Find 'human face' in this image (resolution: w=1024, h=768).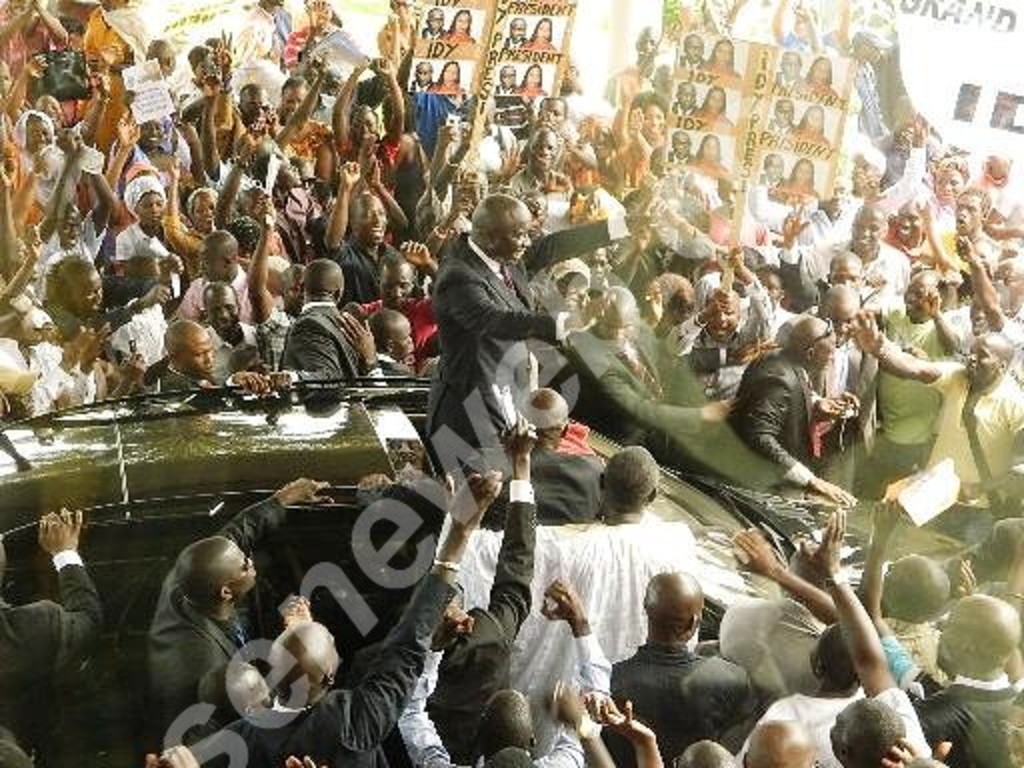
left=958, top=194, right=984, bottom=232.
